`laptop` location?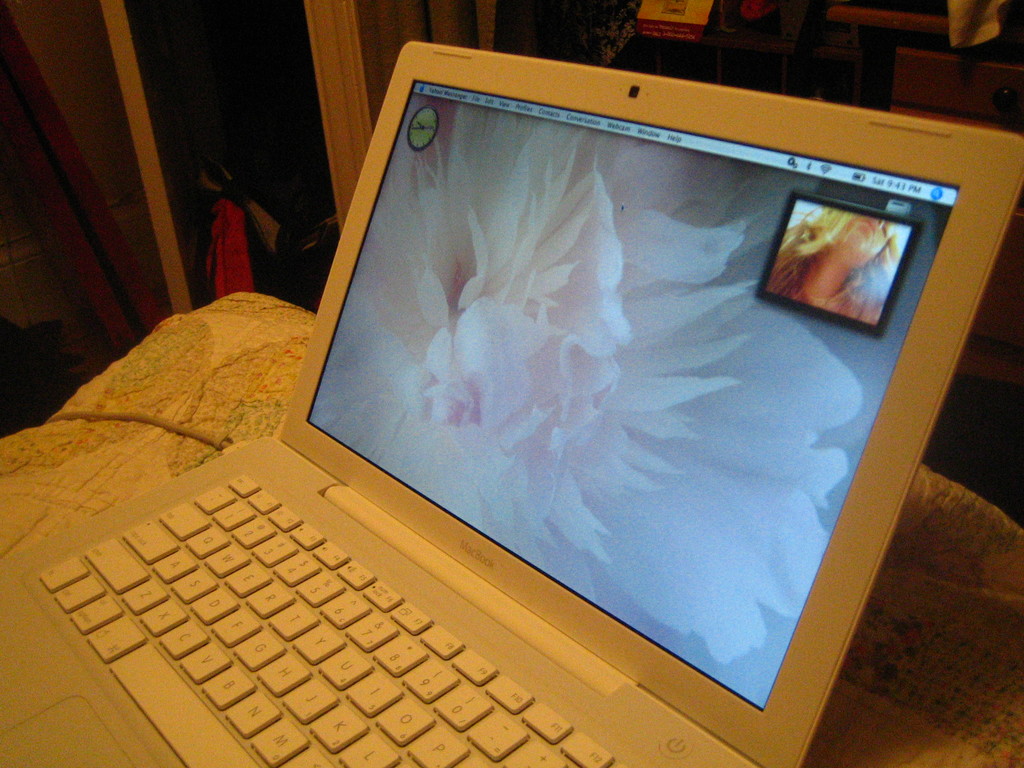
(left=0, top=41, right=972, bottom=767)
